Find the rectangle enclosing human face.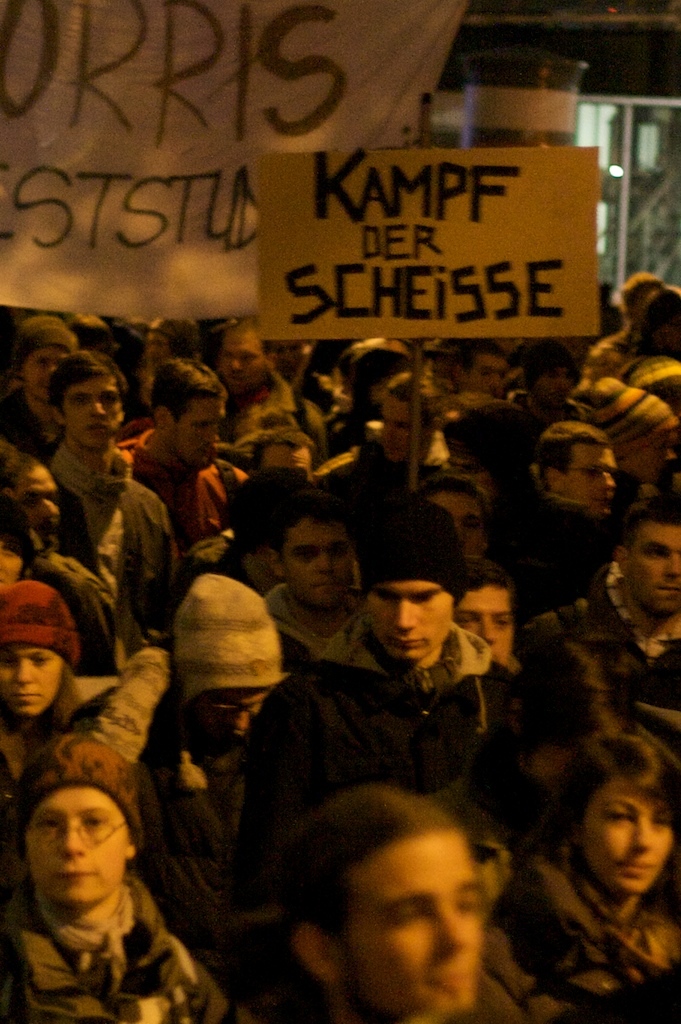
(x1=439, y1=488, x2=483, y2=556).
